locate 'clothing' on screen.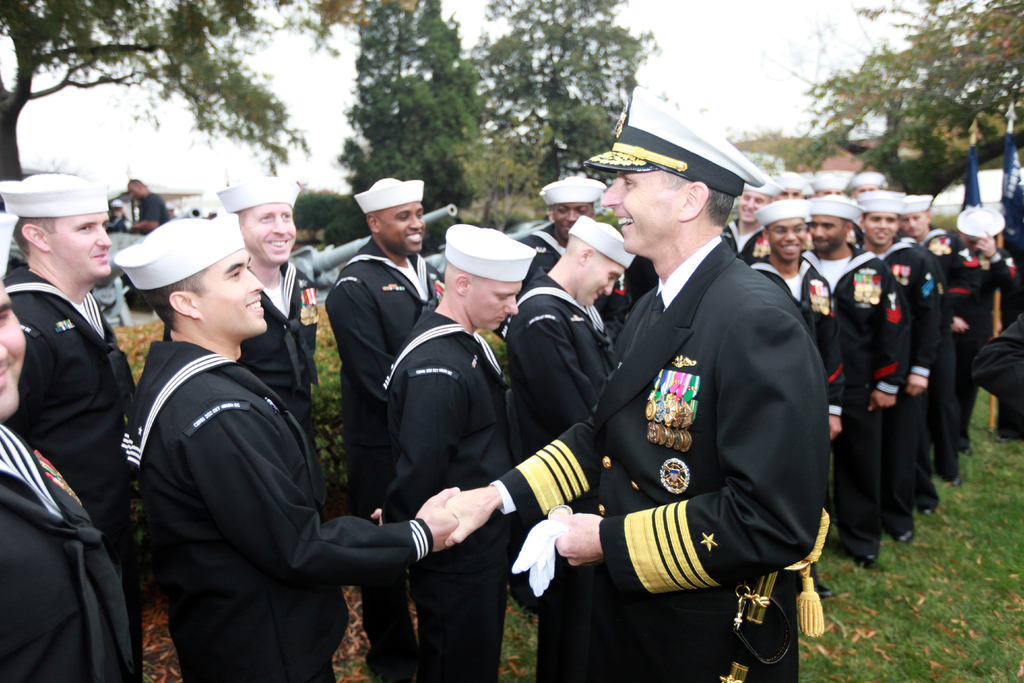
On screen at bbox=[547, 189, 824, 661].
